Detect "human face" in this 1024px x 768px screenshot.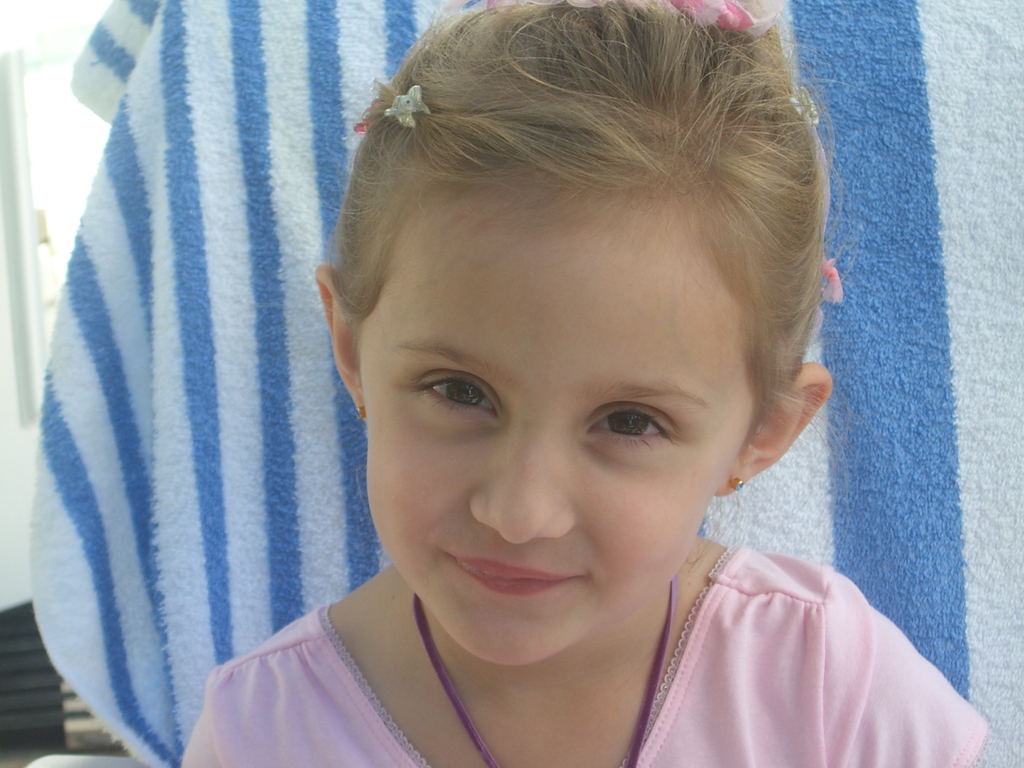
Detection: Rect(355, 207, 753, 666).
